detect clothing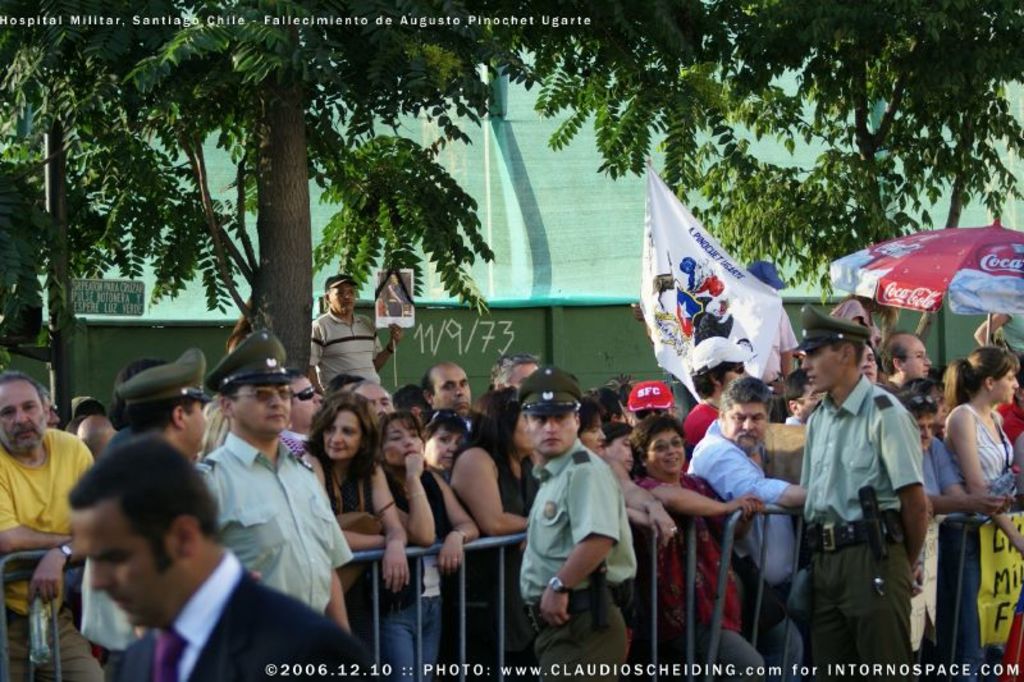
[460, 403, 481, 452]
